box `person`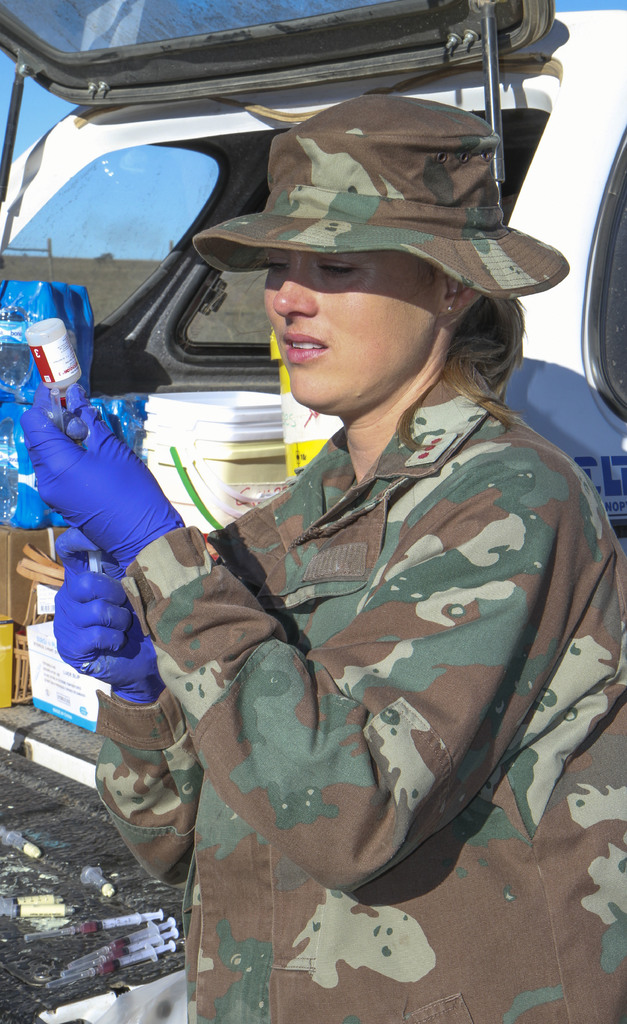
<region>86, 134, 578, 952</region>
